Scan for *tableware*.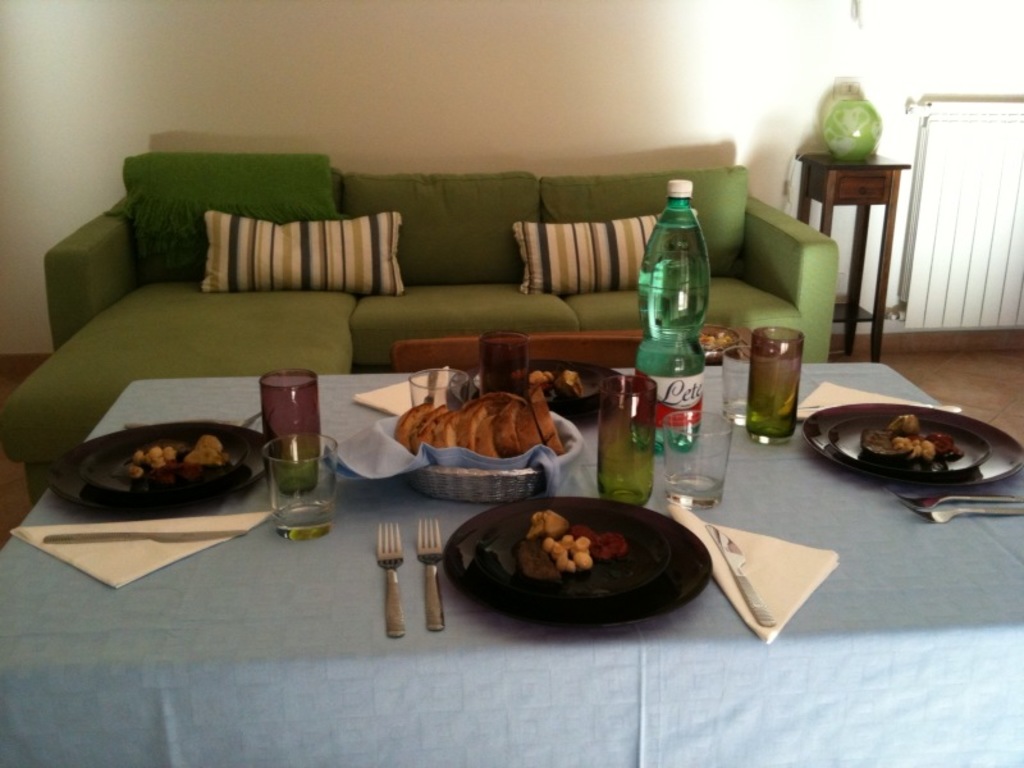
Scan result: 476,330,532,397.
